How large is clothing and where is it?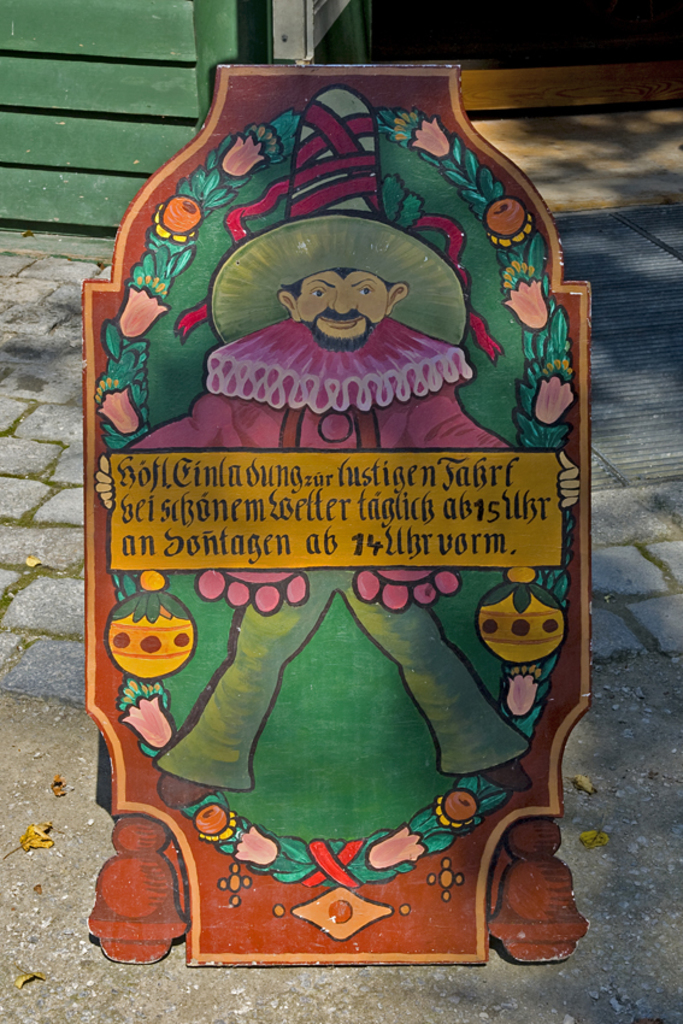
Bounding box: region(114, 316, 522, 791).
